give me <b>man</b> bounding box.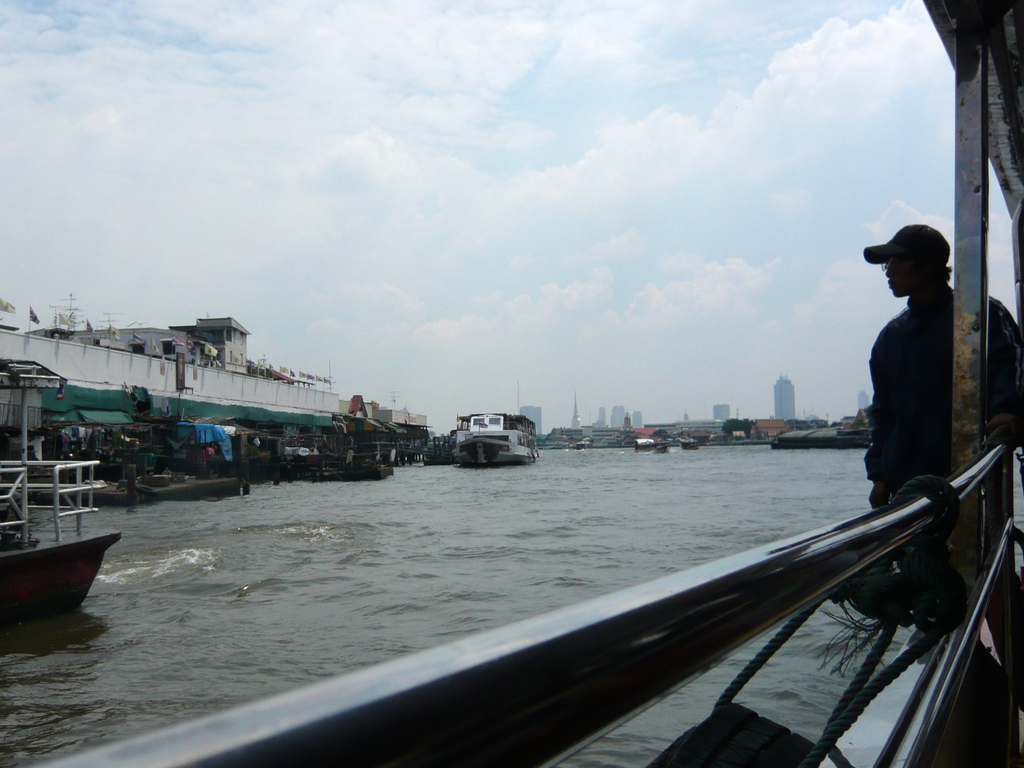
locate(853, 223, 982, 553).
